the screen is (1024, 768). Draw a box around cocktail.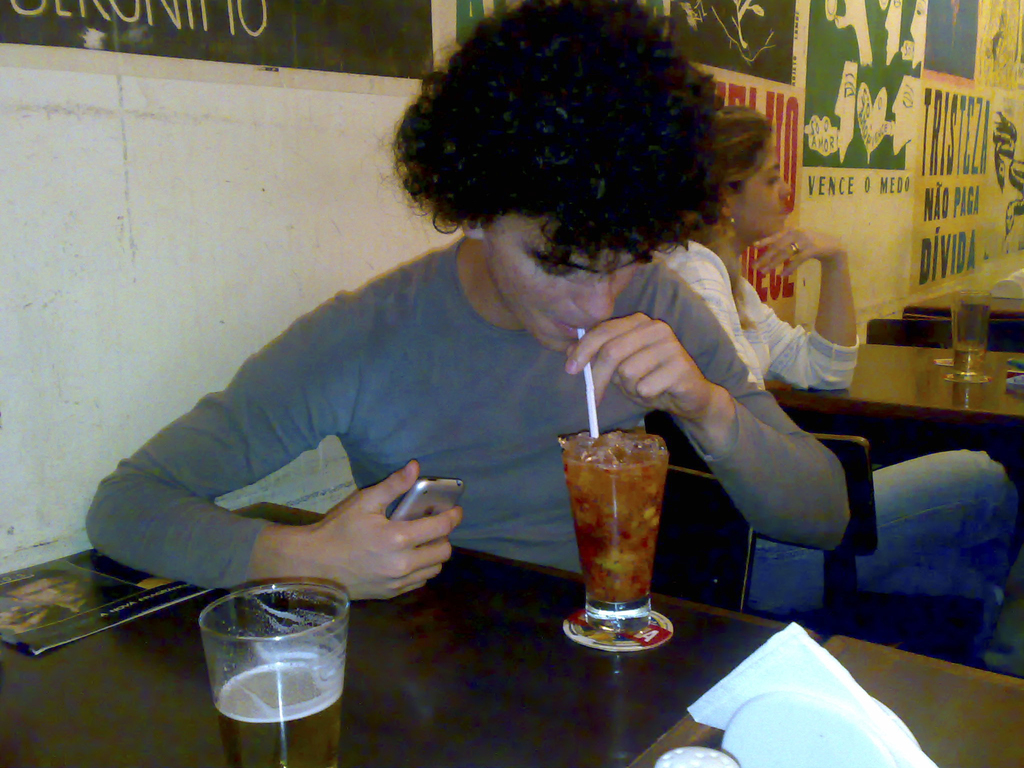
box=[548, 425, 680, 628].
